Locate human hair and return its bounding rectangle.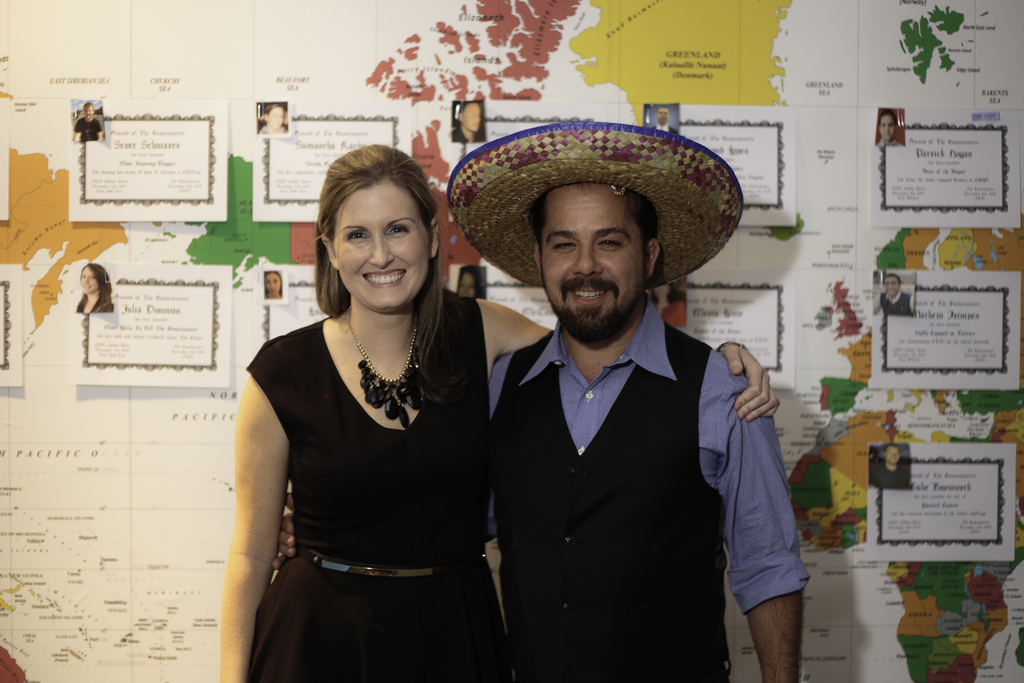
(83, 103, 95, 114).
